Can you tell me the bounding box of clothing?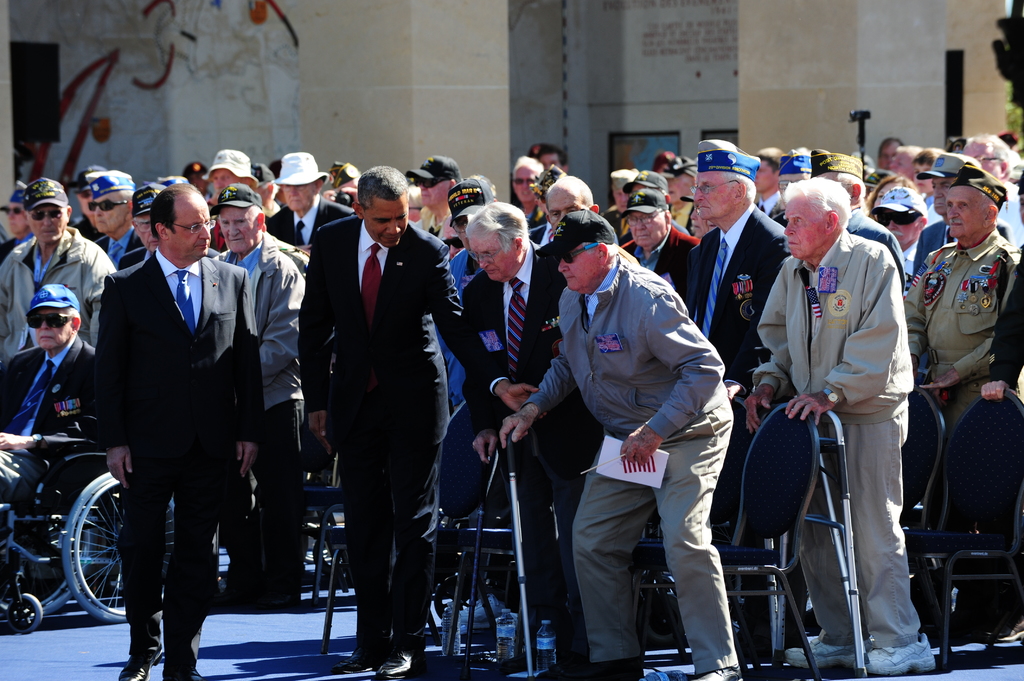
<box>90,249,261,680</box>.
